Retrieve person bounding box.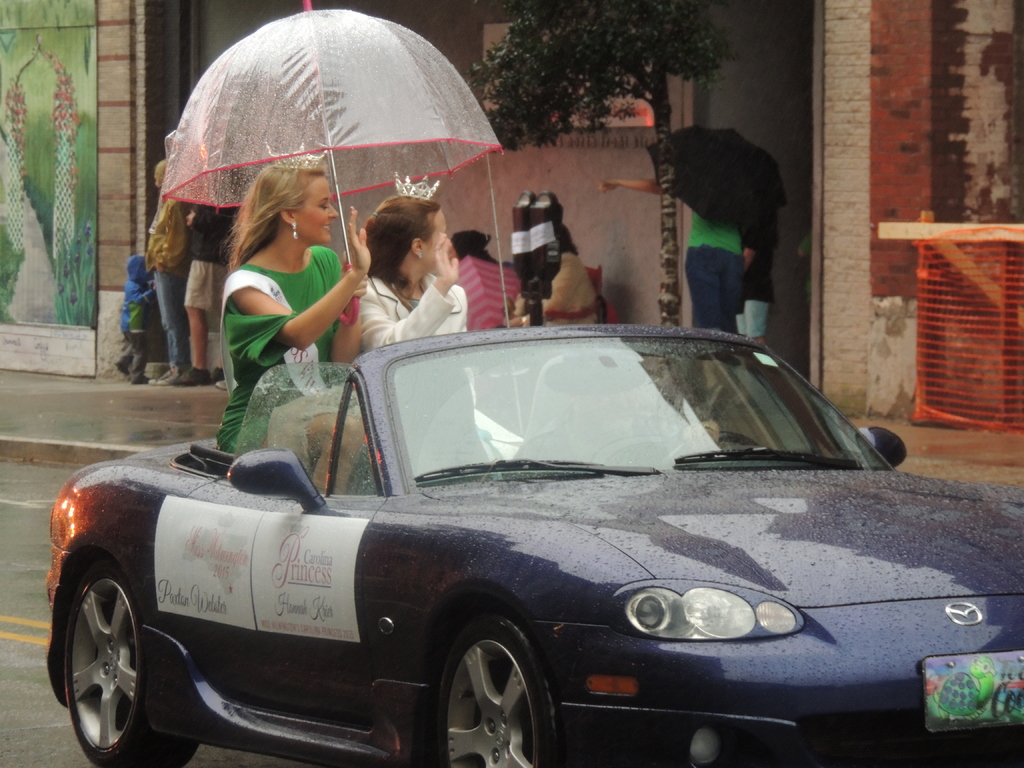
Bounding box: 740,213,772,351.
